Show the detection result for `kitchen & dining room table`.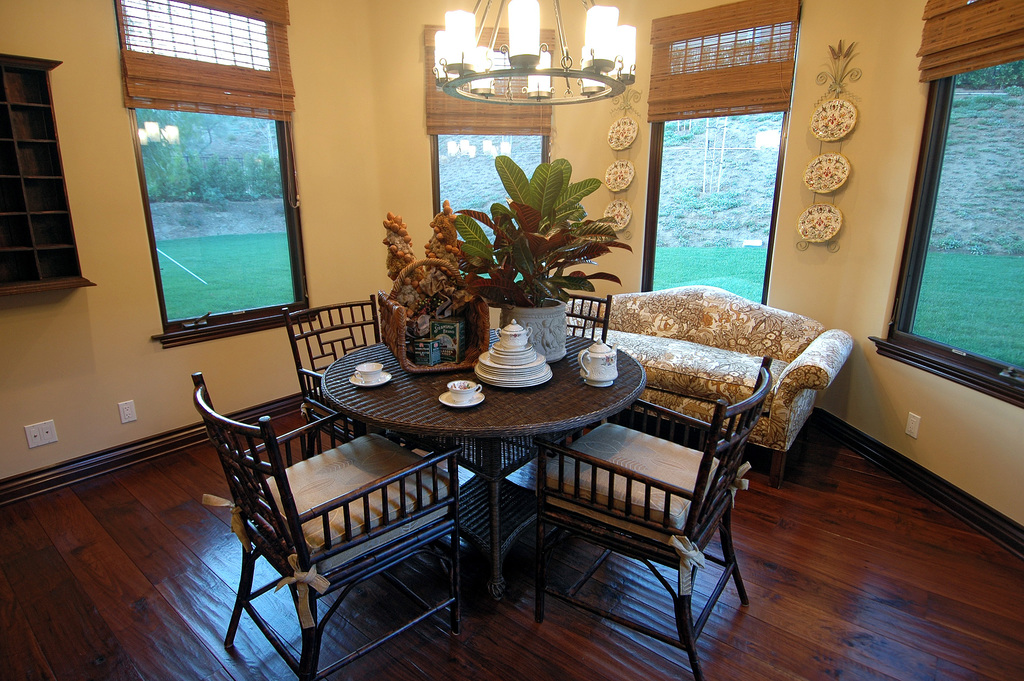
bbox=[323, 324, 644, 603].
